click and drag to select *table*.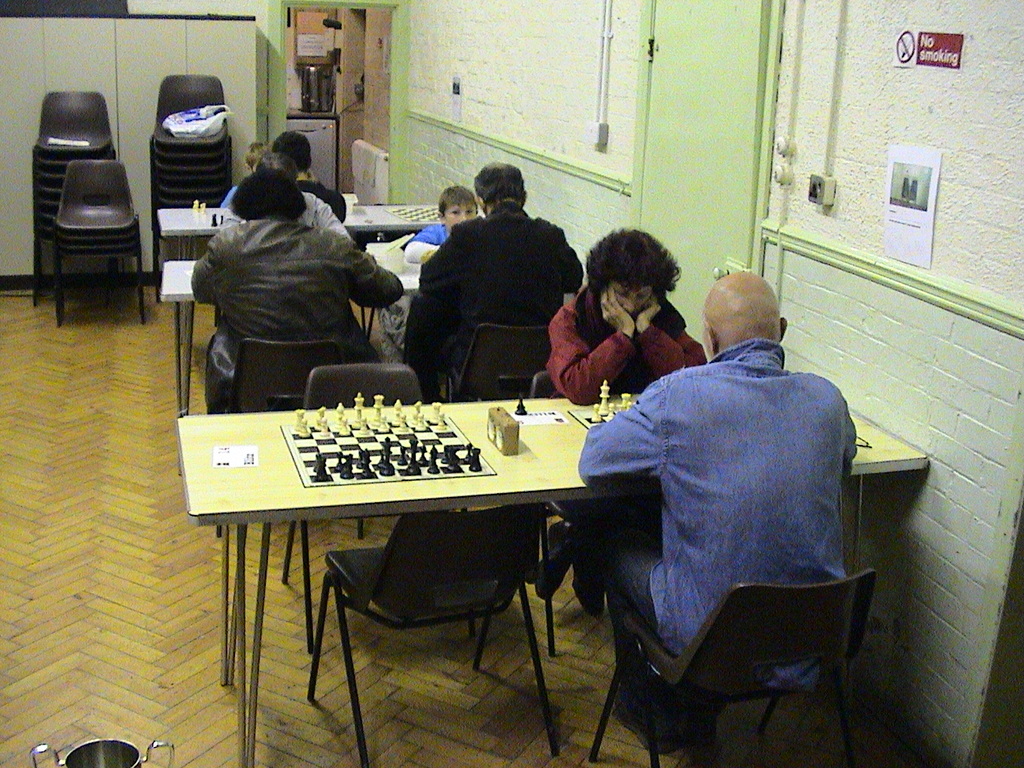
Selection: l=155, t=241, r=434, b=450.
